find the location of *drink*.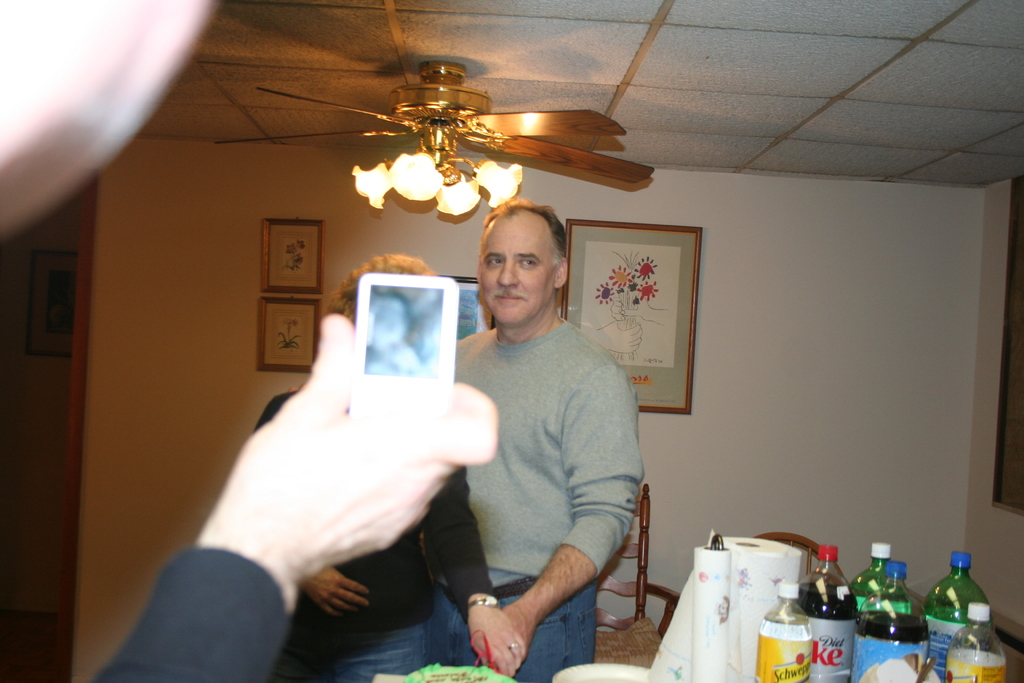
Location: {"left": 842, "top": 555, "right": 932, "bottom": 682}.
